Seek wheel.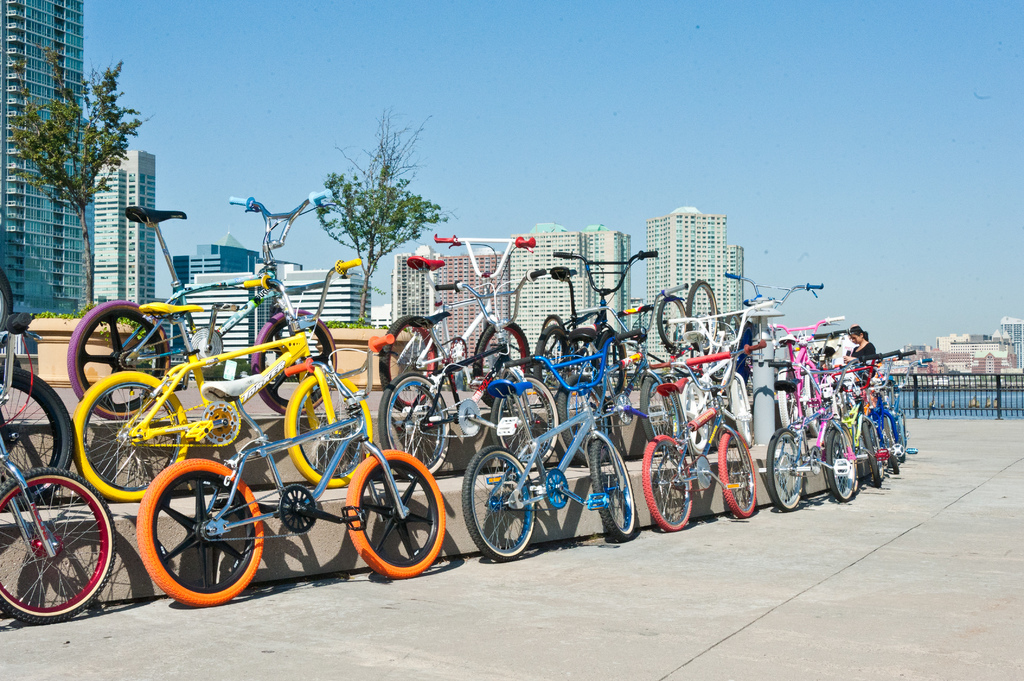
detection(284, 372, 373, 488).
